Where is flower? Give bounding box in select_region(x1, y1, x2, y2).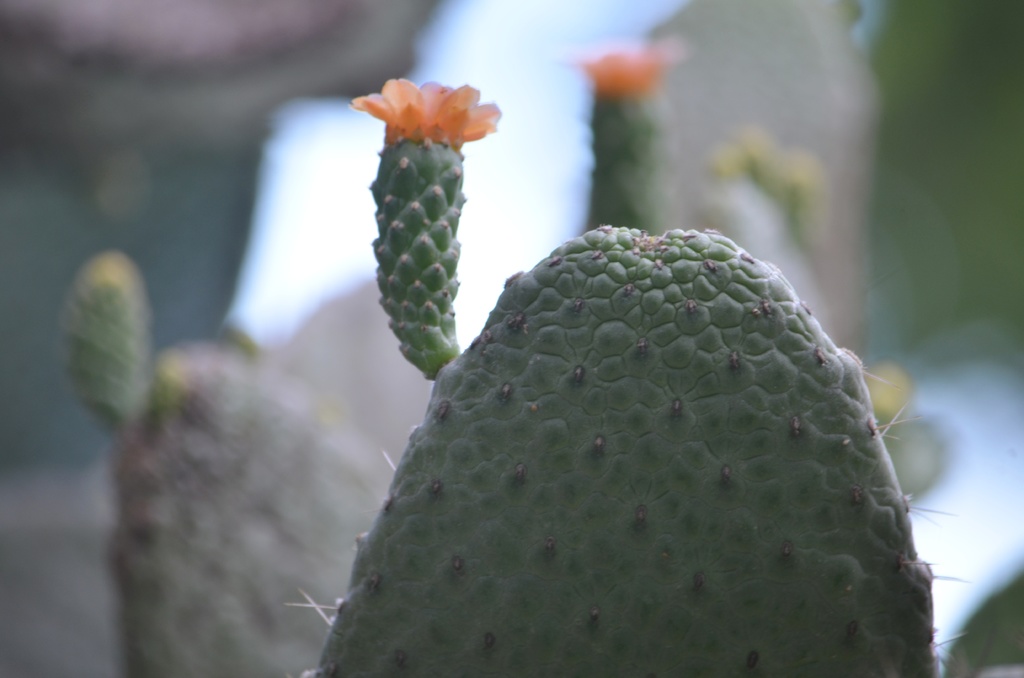
select_region(335, 68, 499, 157).
